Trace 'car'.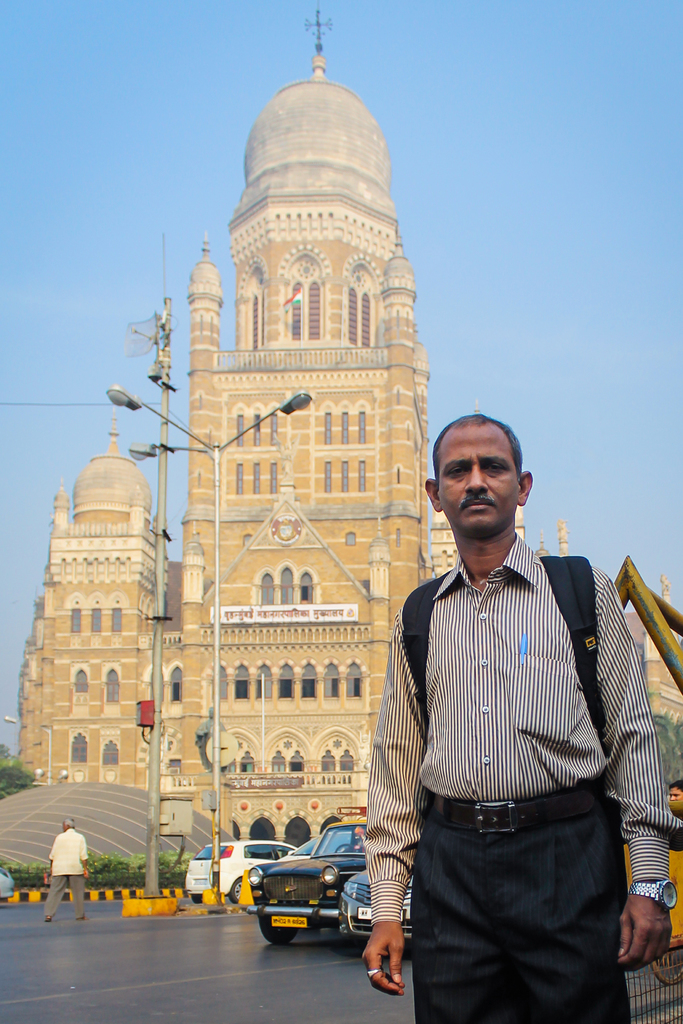
Traced to x1=247 y1=844 x2=393 y2=952.
